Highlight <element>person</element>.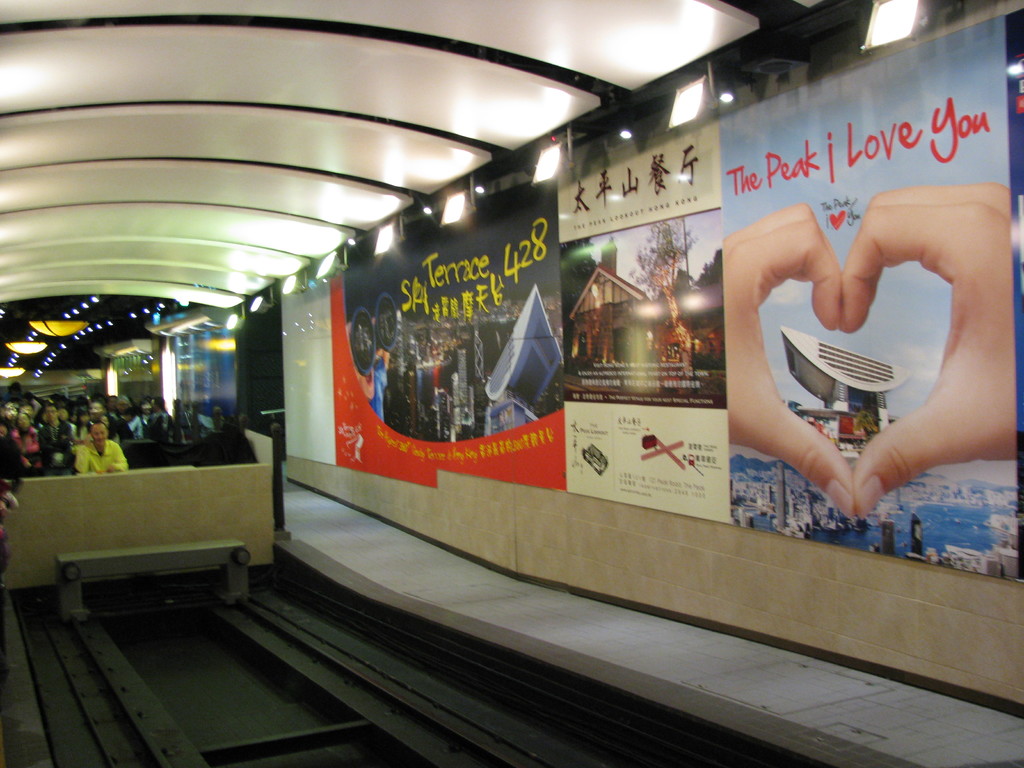
Highlighted region: 725,131,973,575.
